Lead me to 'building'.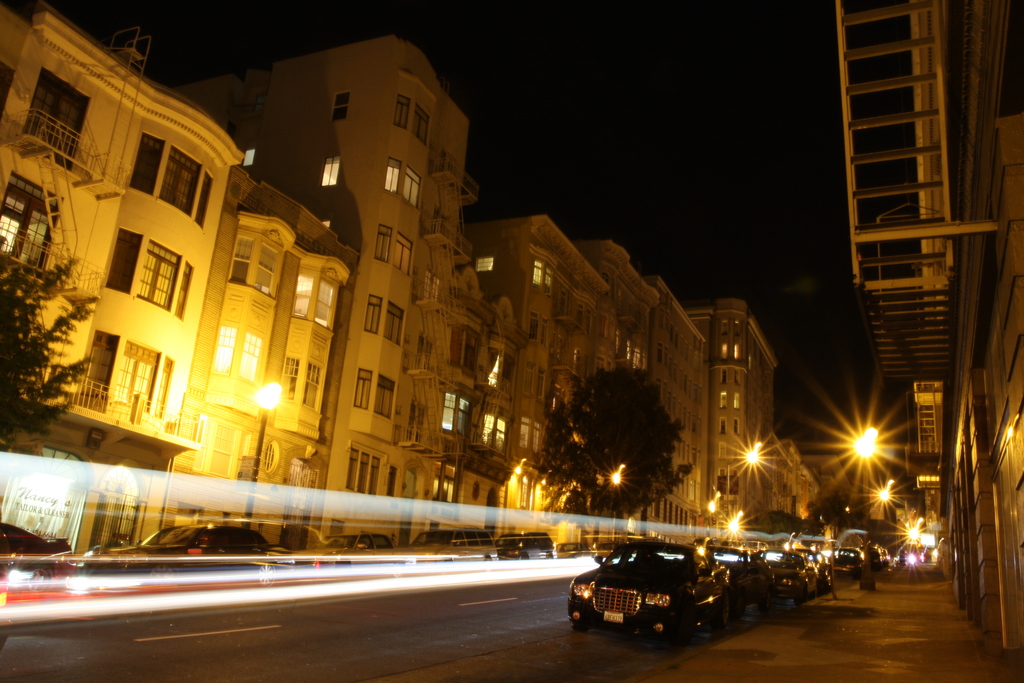
Lead to box=[0, 0, 360, 555].
